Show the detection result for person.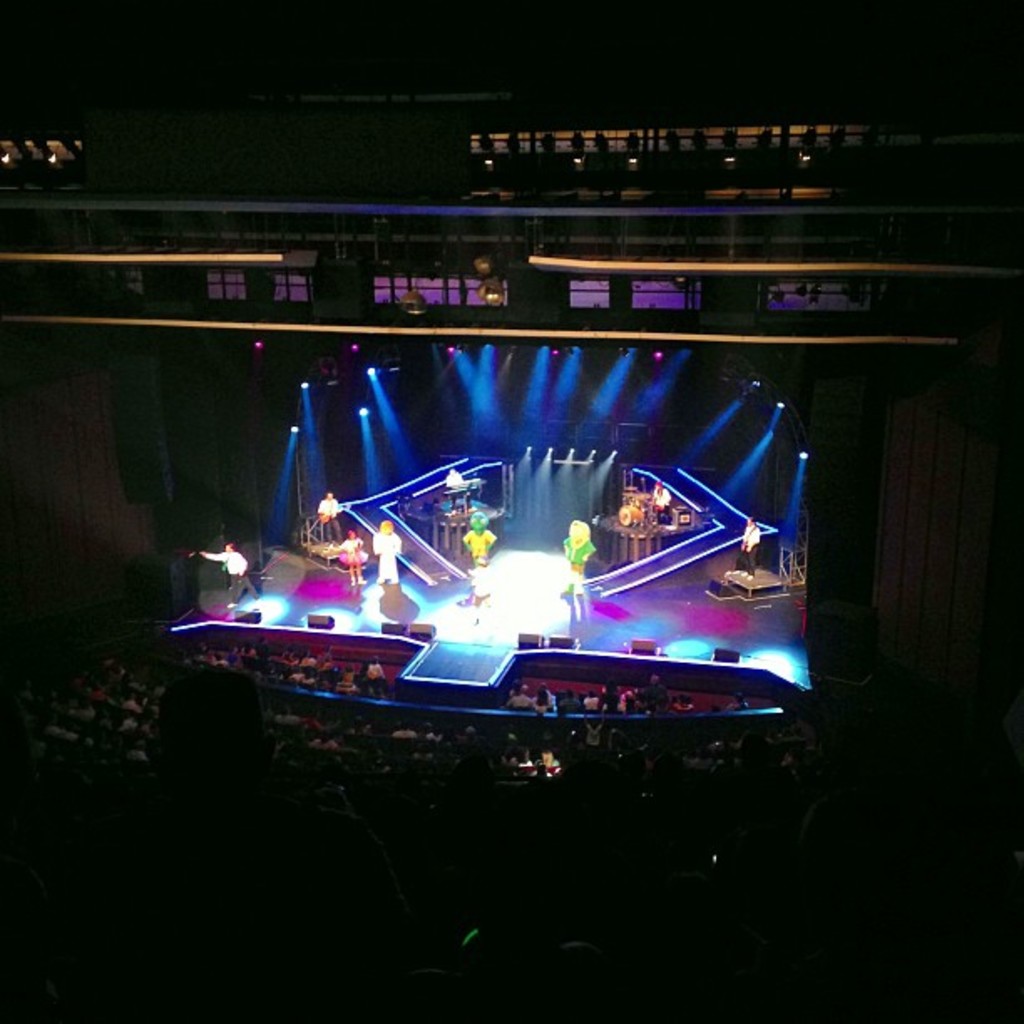
bbox=[651, 479, 668, 517].
